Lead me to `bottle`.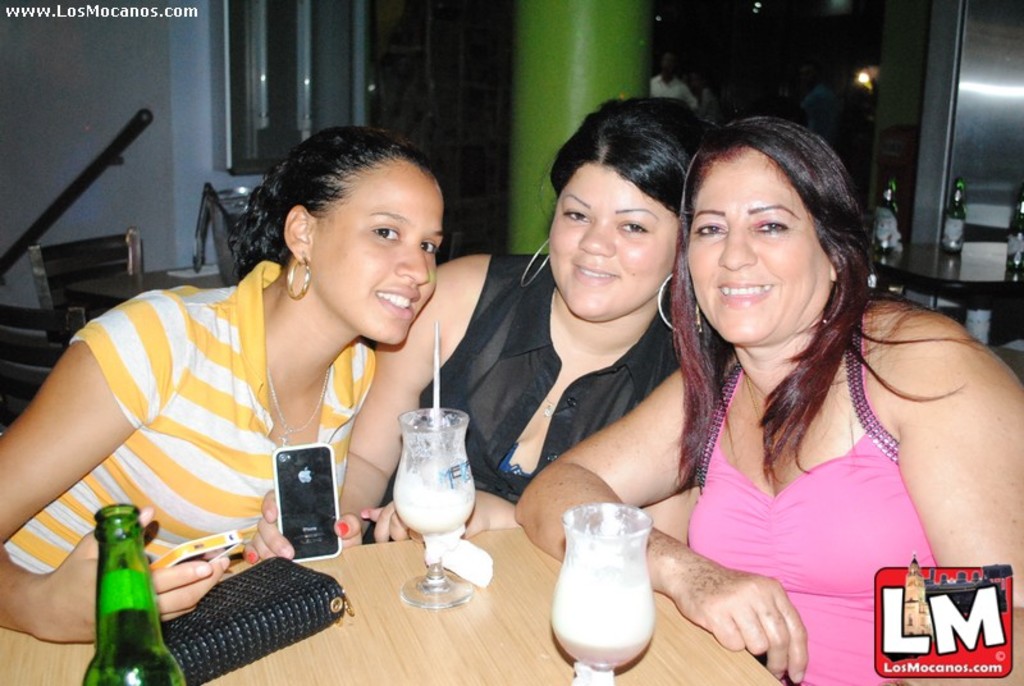
Lead to (left=950, top=178, right=970, bottom=257).
